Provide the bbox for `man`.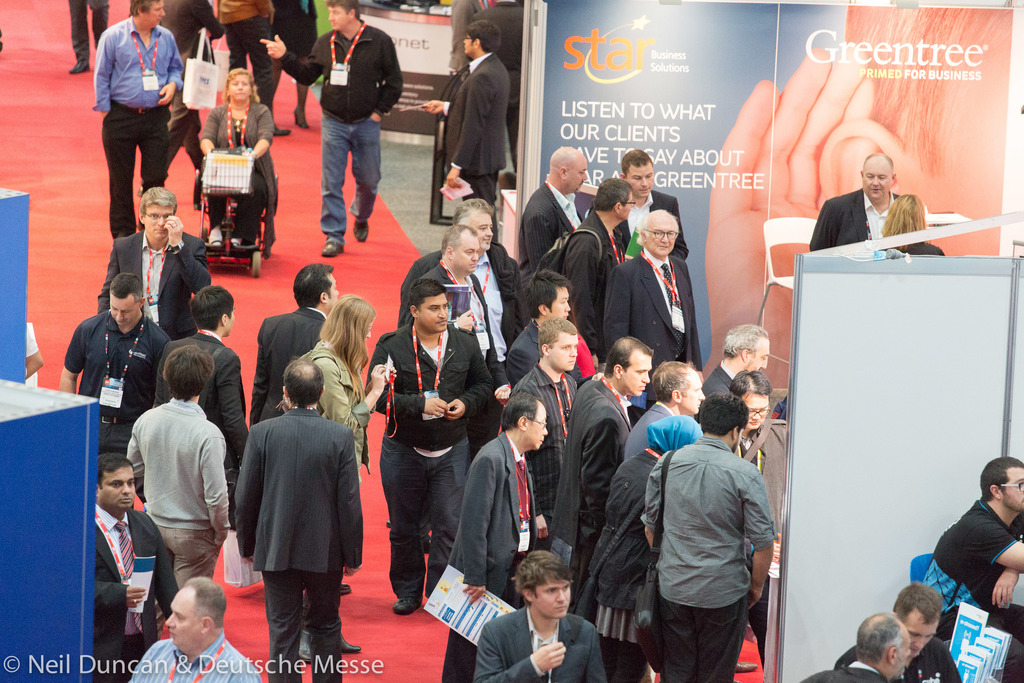
crop(436, 397, 543, 682).
